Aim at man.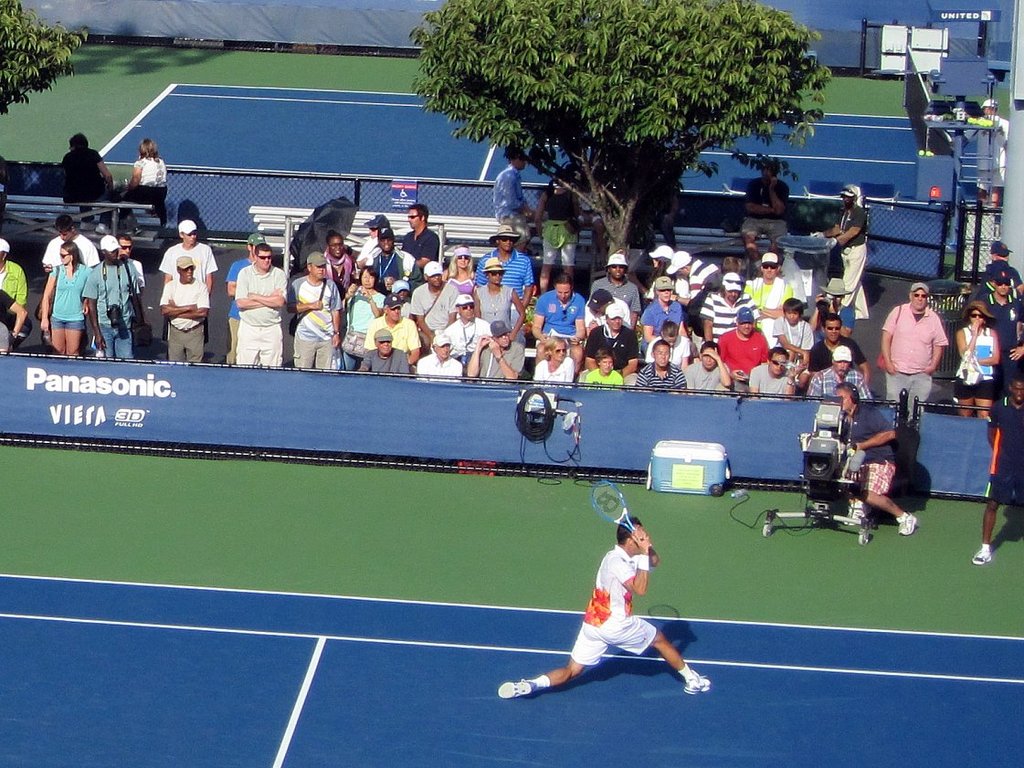
Aimed at detection(807, 274, 859, 342).
